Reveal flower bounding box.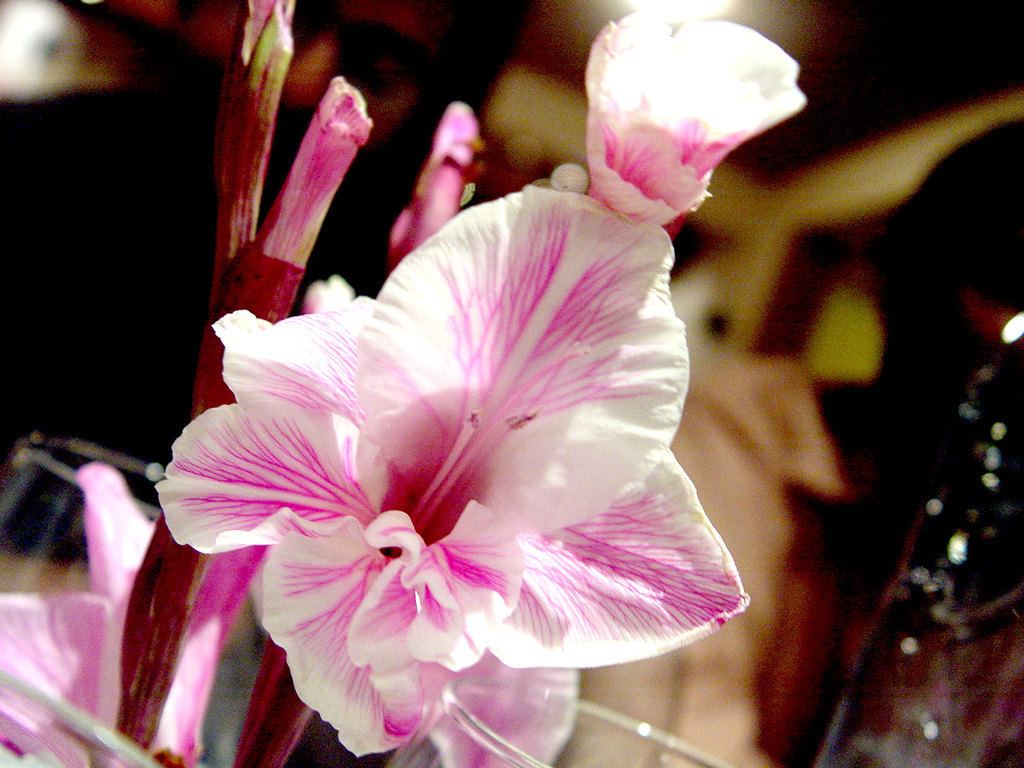
Revealed: region(0, 466, 258, 767).
